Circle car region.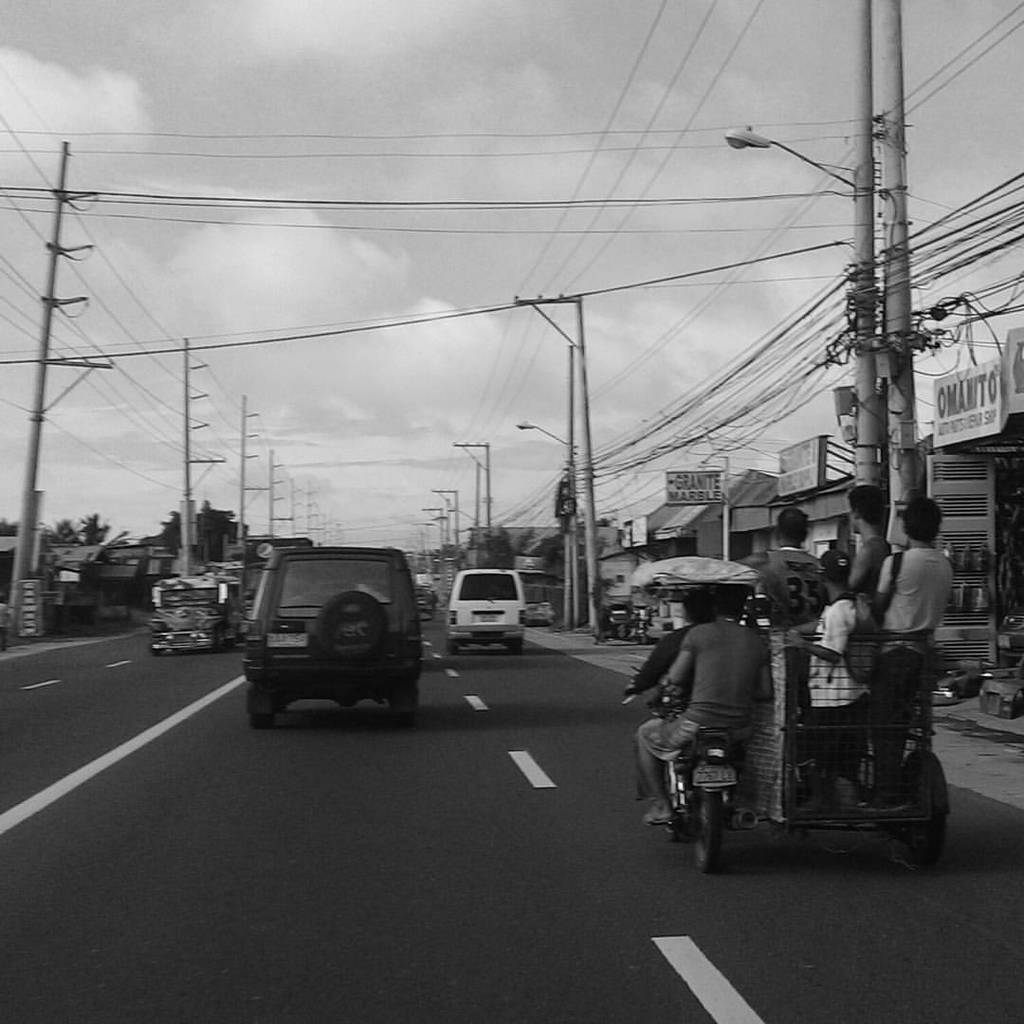
Region: select_region(411, 574, 435, 611).
